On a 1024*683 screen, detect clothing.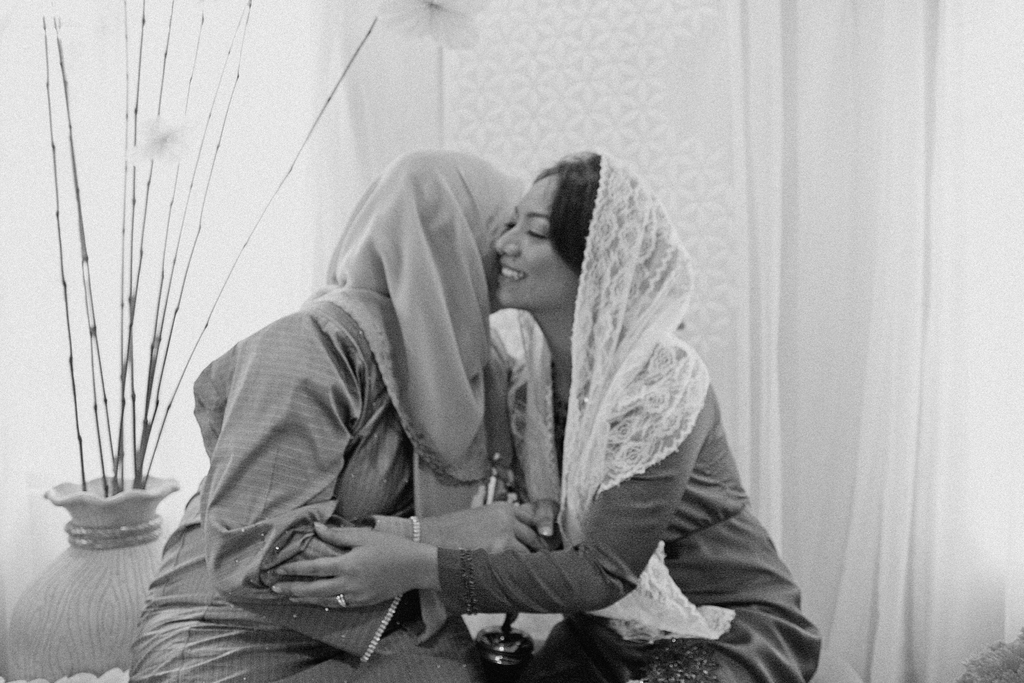
<region>128, 147, 514, 682</region>.
